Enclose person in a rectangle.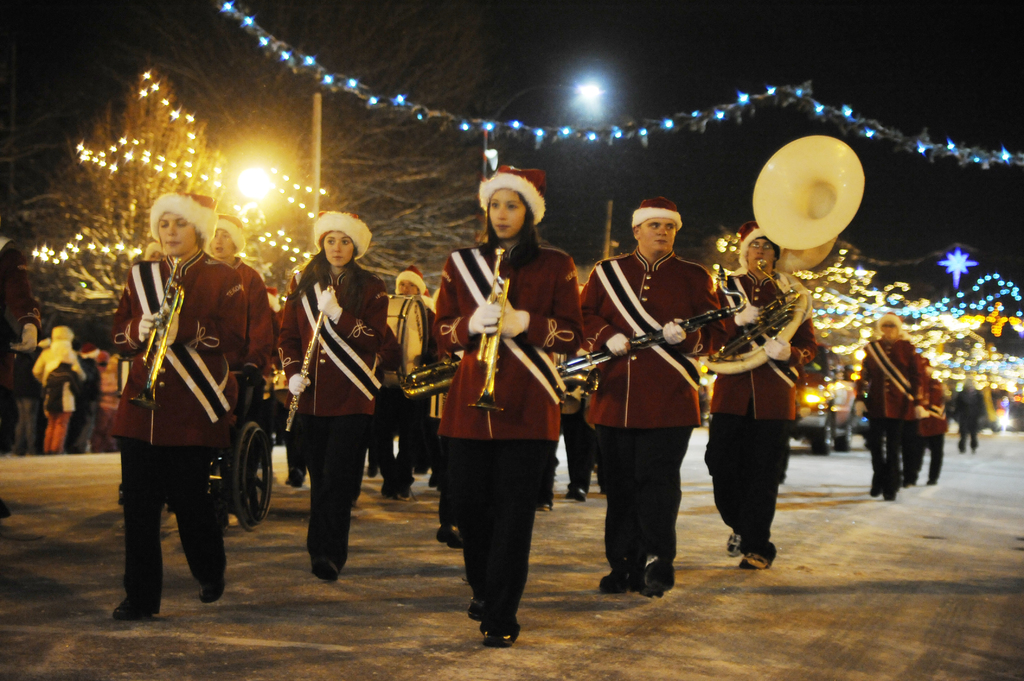
l=903, t=349, r=952, b=482.
